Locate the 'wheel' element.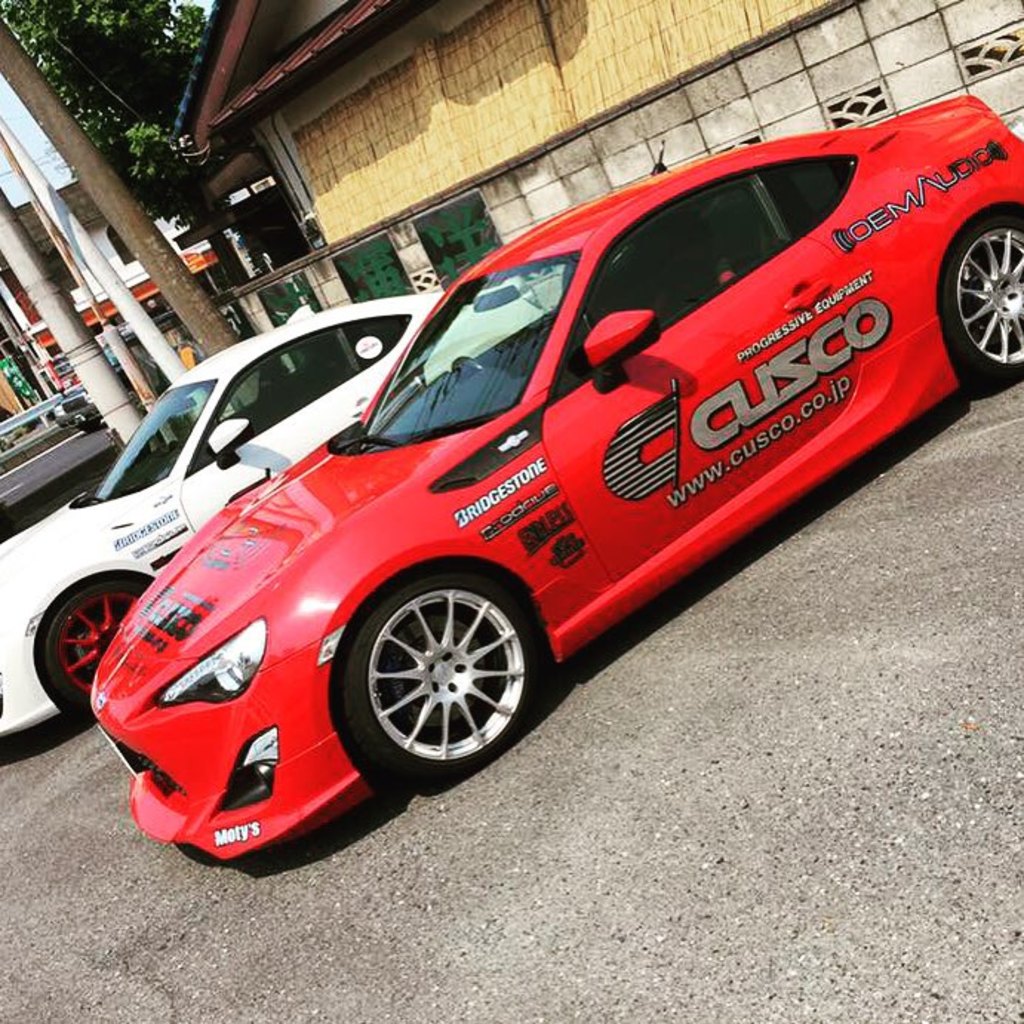
Element bbox: {"x1": 326, "y1": 562, "x2": 547, "y2": 787}.
